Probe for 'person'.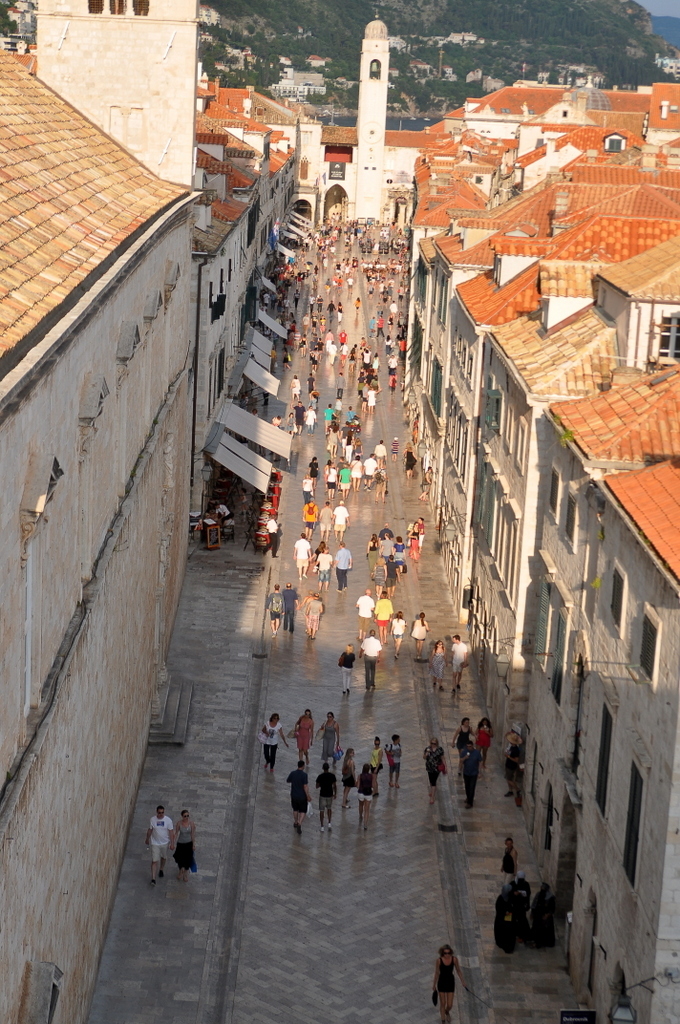
Probe result: crop(386, 606, 406, 654).
